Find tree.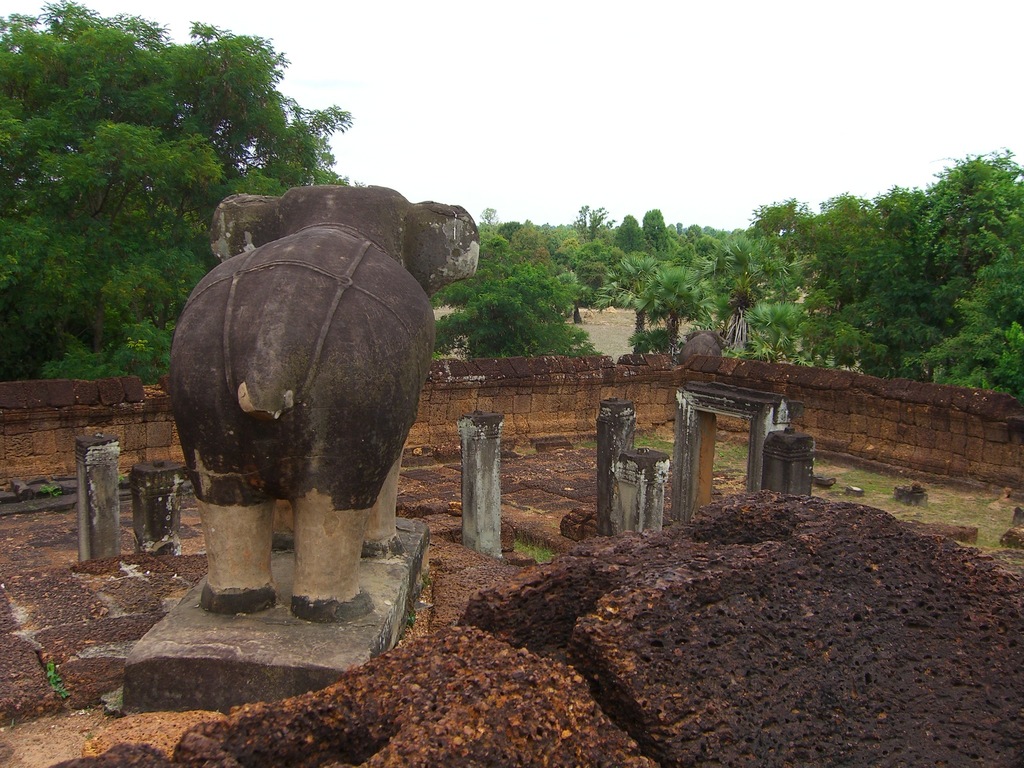
bbox=(430, 260, 609, 369).
